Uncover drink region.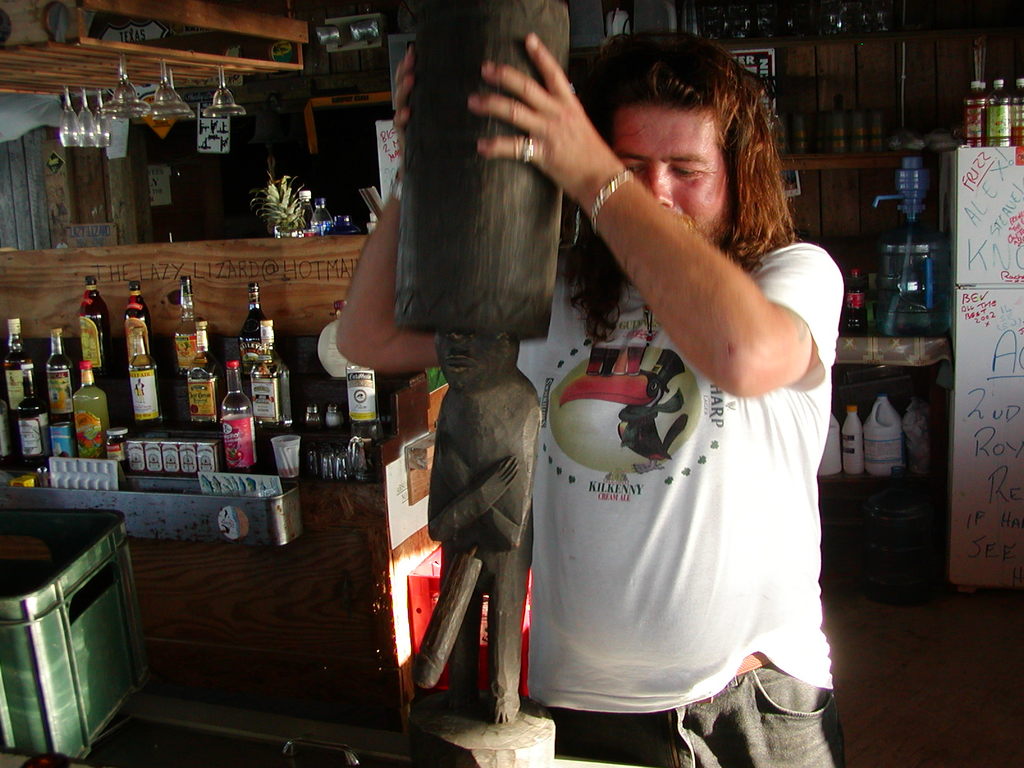
Uncovered: [left=308, top=194, right=334, bottom=234].
